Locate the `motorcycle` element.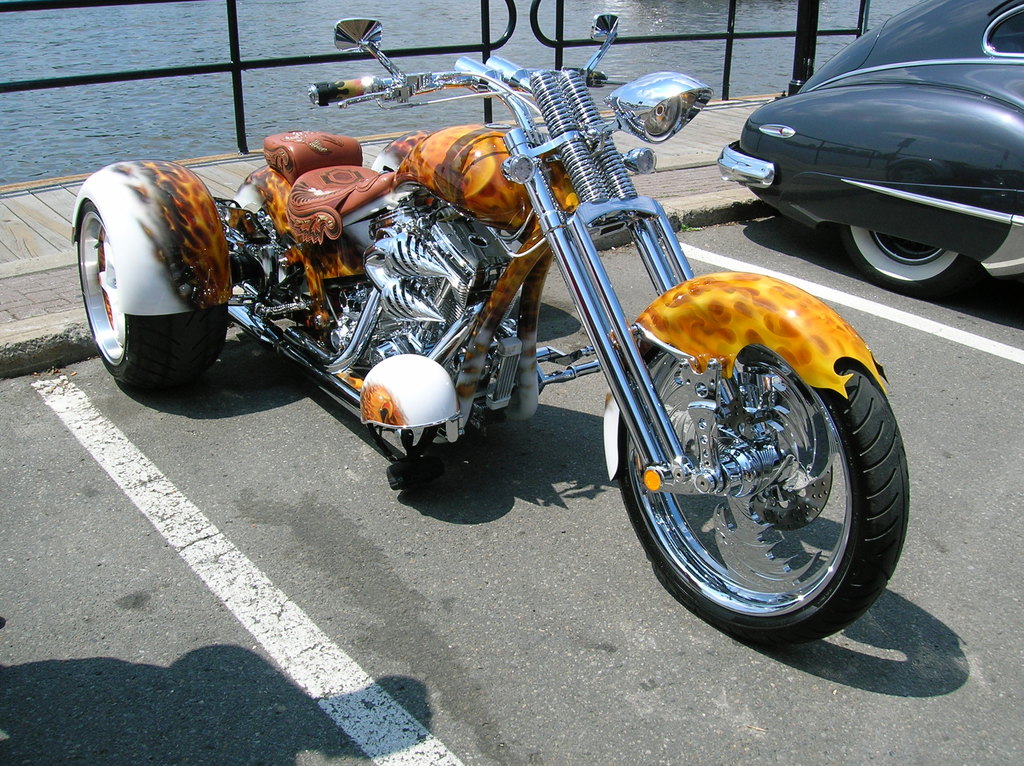
Element bbox: x1=68, y1=17, x2=910, y2=651.
